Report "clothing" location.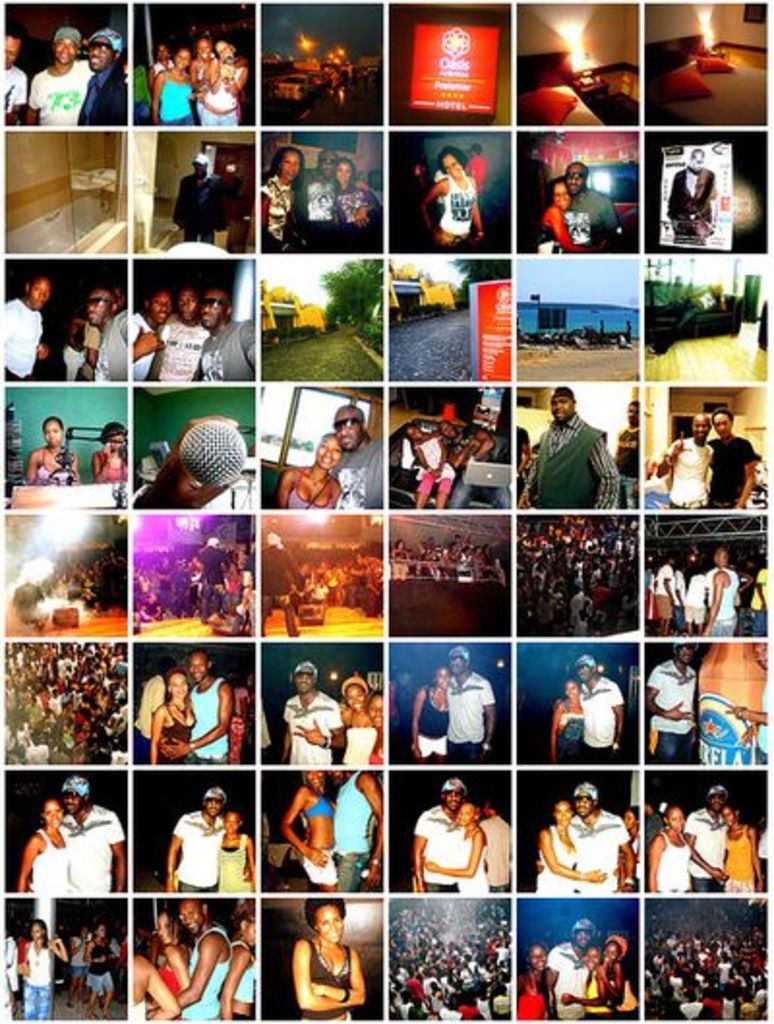
Report: Rect(298, 941, 346, 1016).
